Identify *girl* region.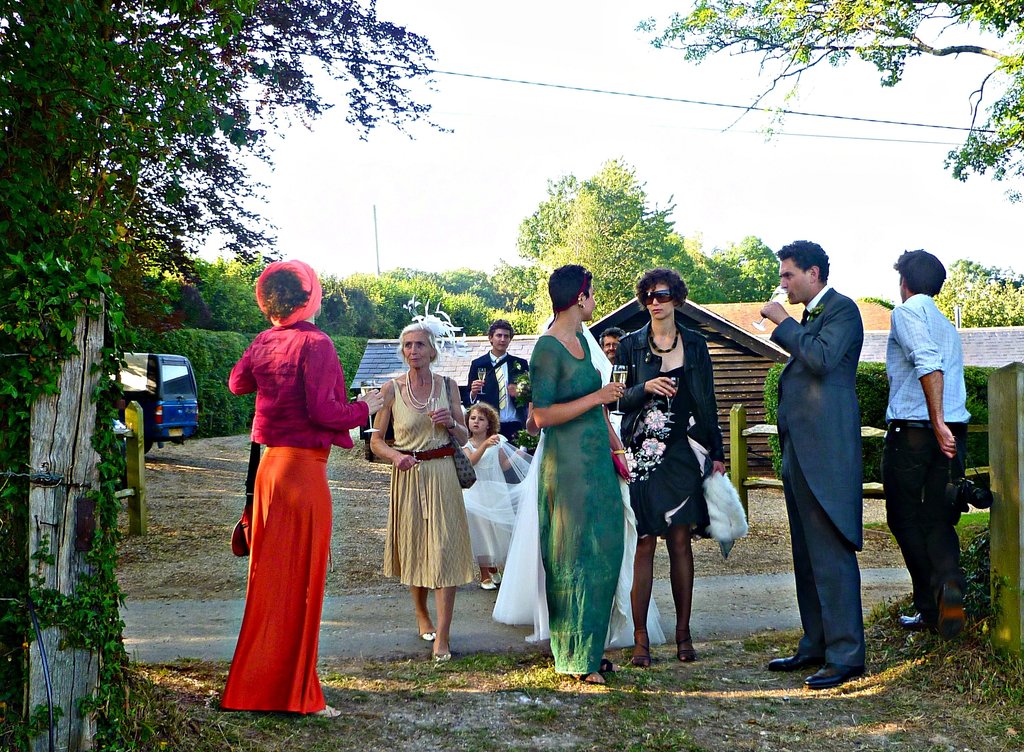
Region: (x1=607, y1=268, x2=738, y2=659).
